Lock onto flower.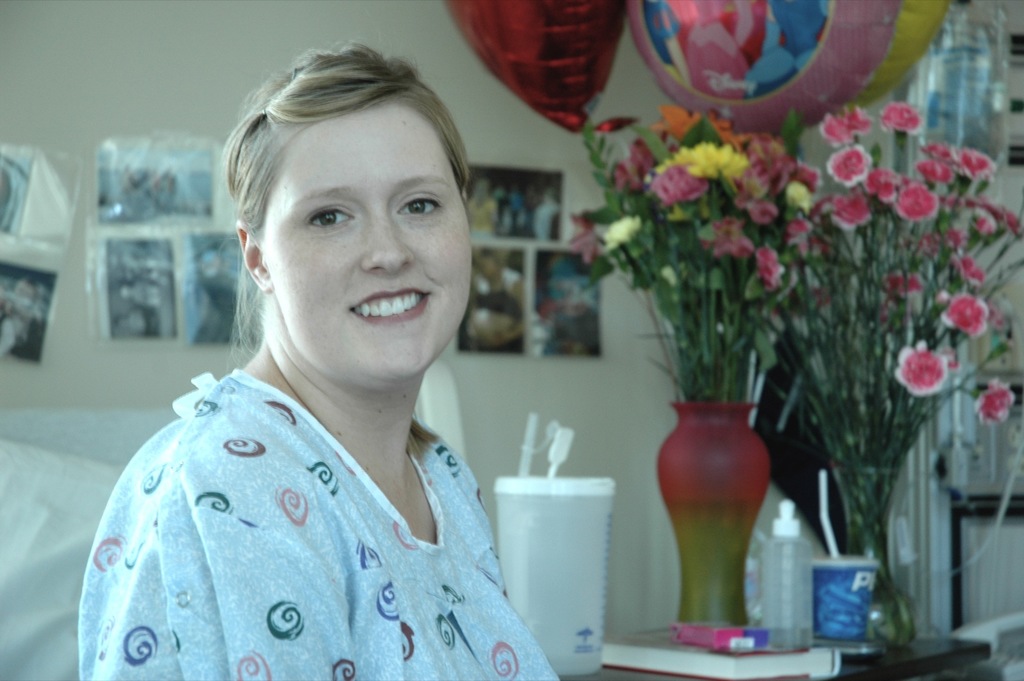
Locked: BBox(842, 106, 876, 135).
